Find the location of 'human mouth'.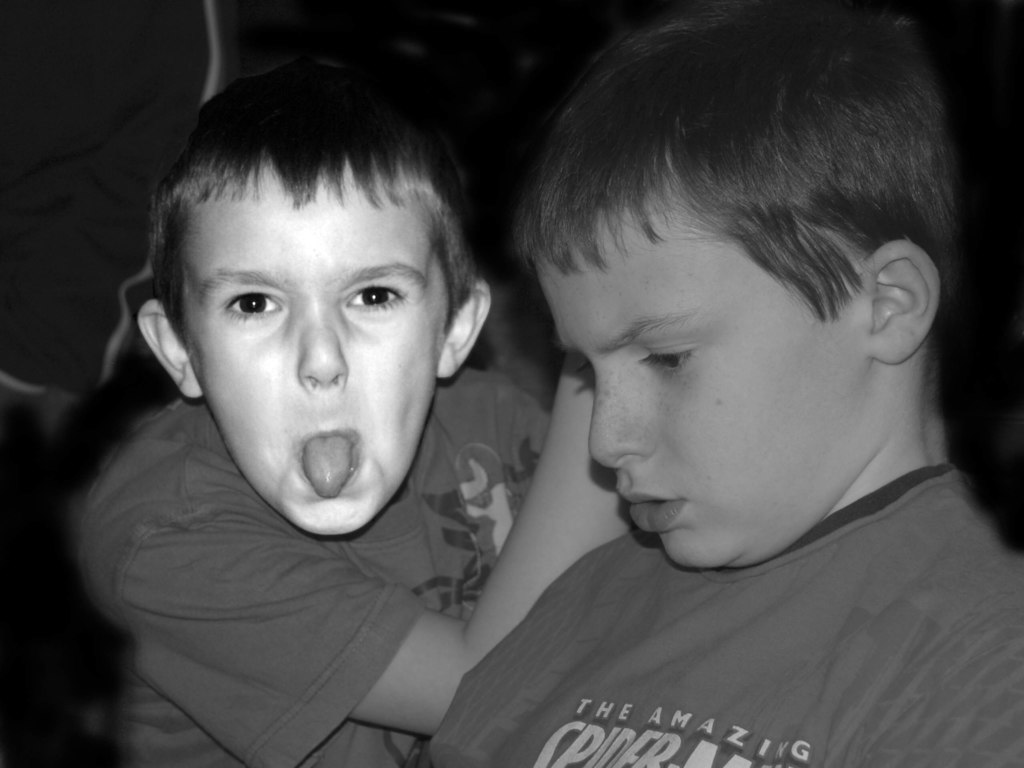
Location: 609,477,682,534.
